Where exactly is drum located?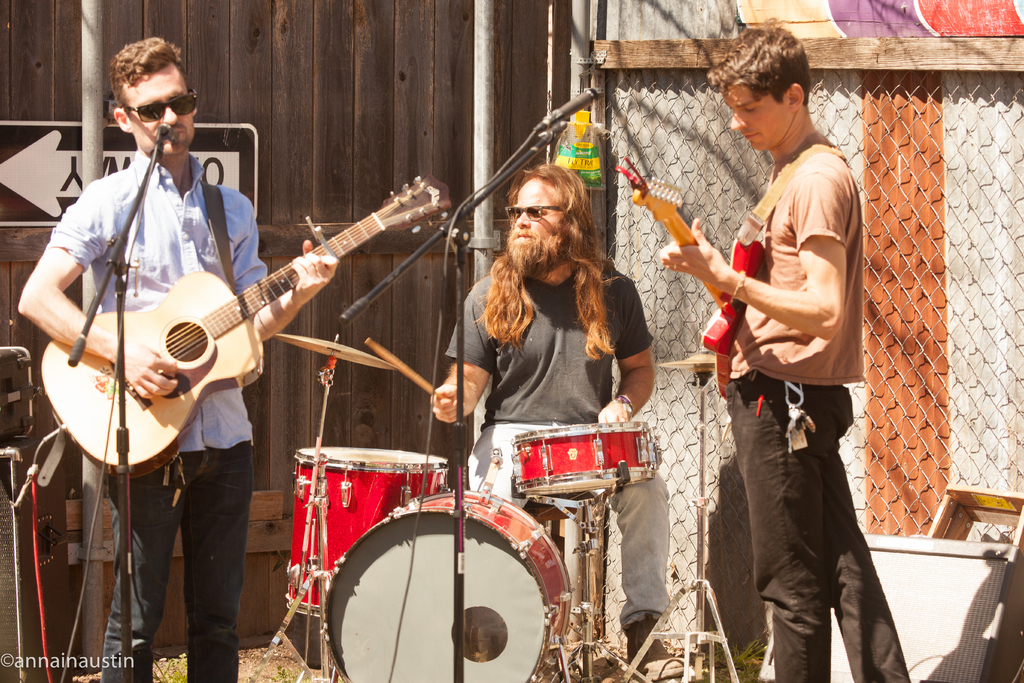
Its bounding box is [509,420,660,503].
